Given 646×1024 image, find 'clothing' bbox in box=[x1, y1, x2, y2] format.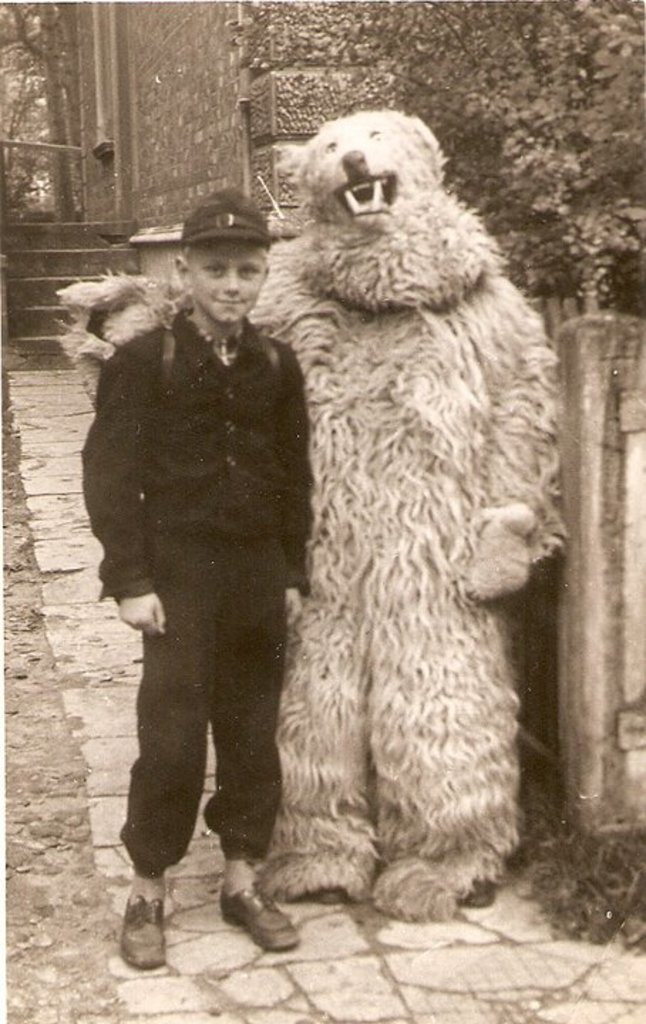
box=[85, 192, 317, 914].
